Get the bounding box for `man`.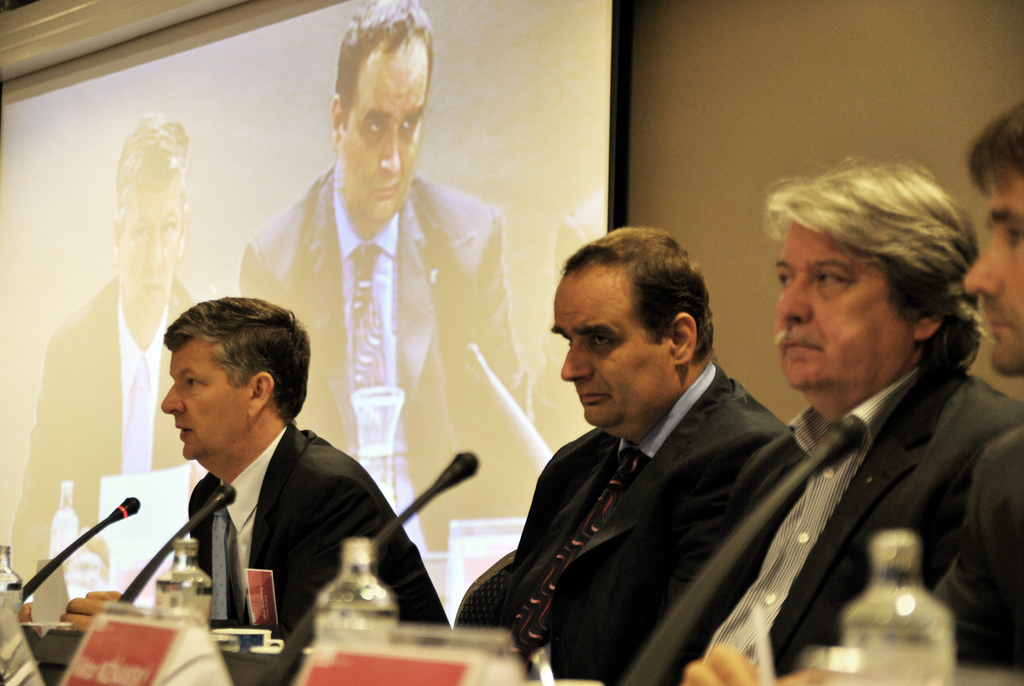
bbox(620, 155, 1020, 685).
